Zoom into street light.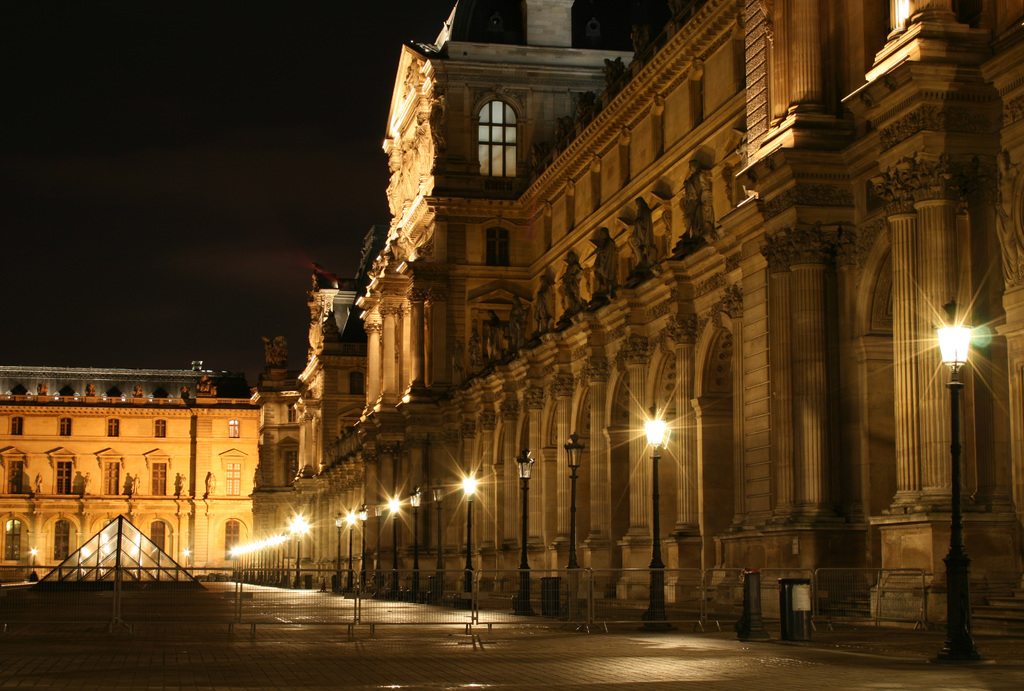
Zoom target: region(292, 513, 303, 589).
